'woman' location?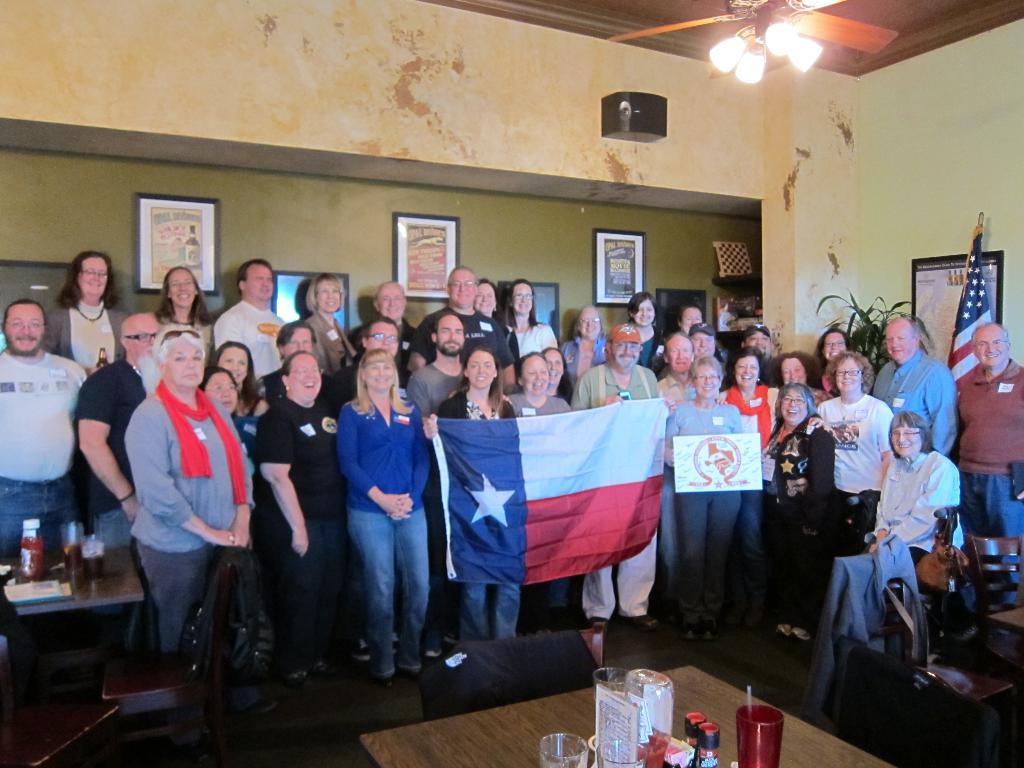
<region>151, 265, 216, 358</region>
